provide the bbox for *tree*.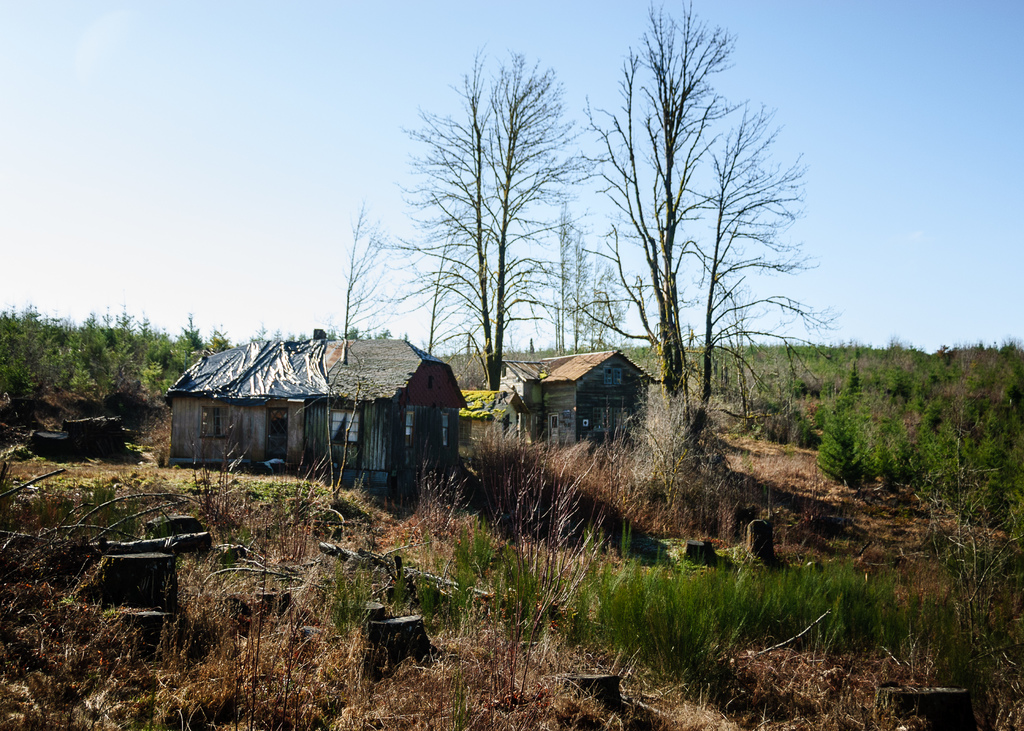
bbox(328, 198, 401, 338).
